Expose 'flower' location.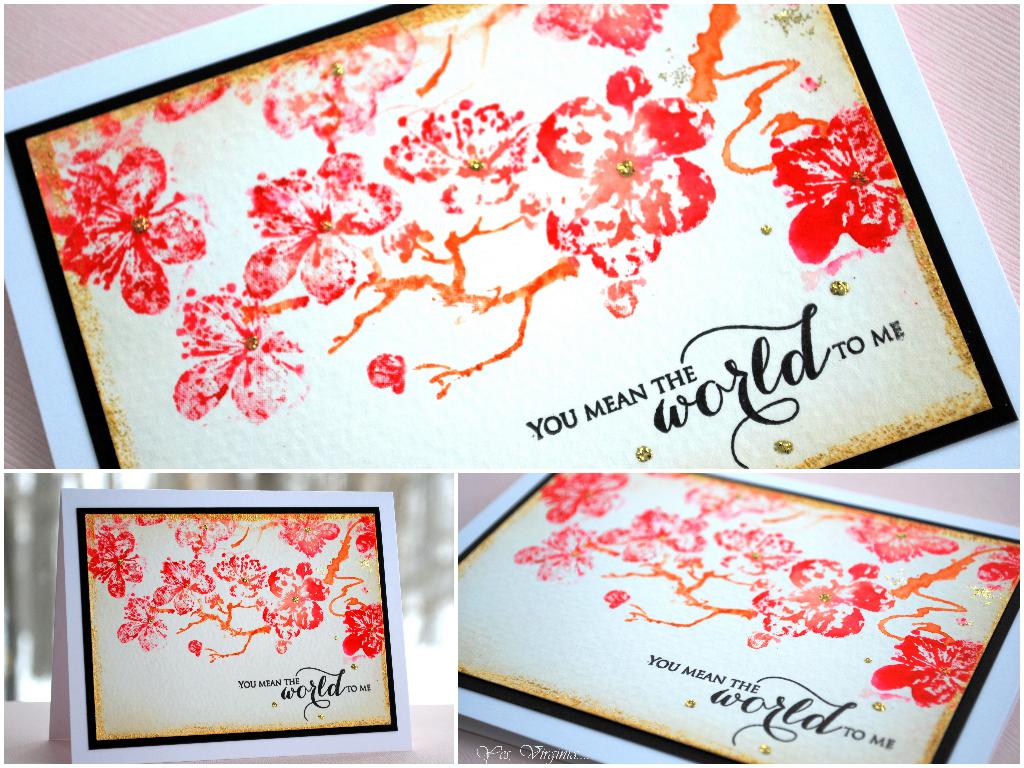
Exposed at bbox=(535, 474, 627, 517).
